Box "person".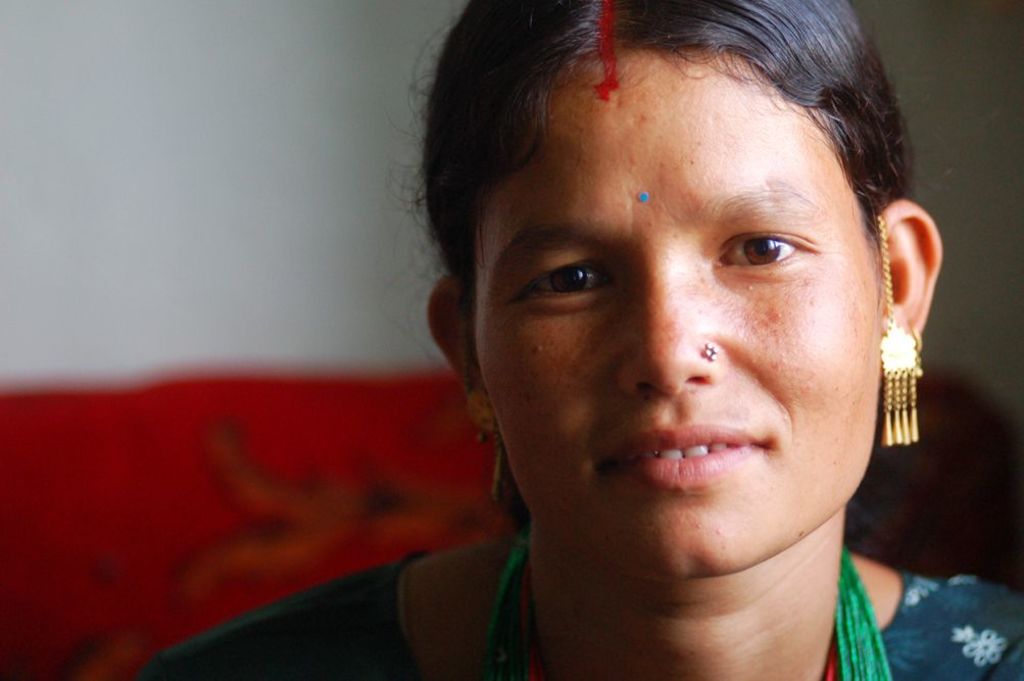
detection(259, 1, 984, 669).
